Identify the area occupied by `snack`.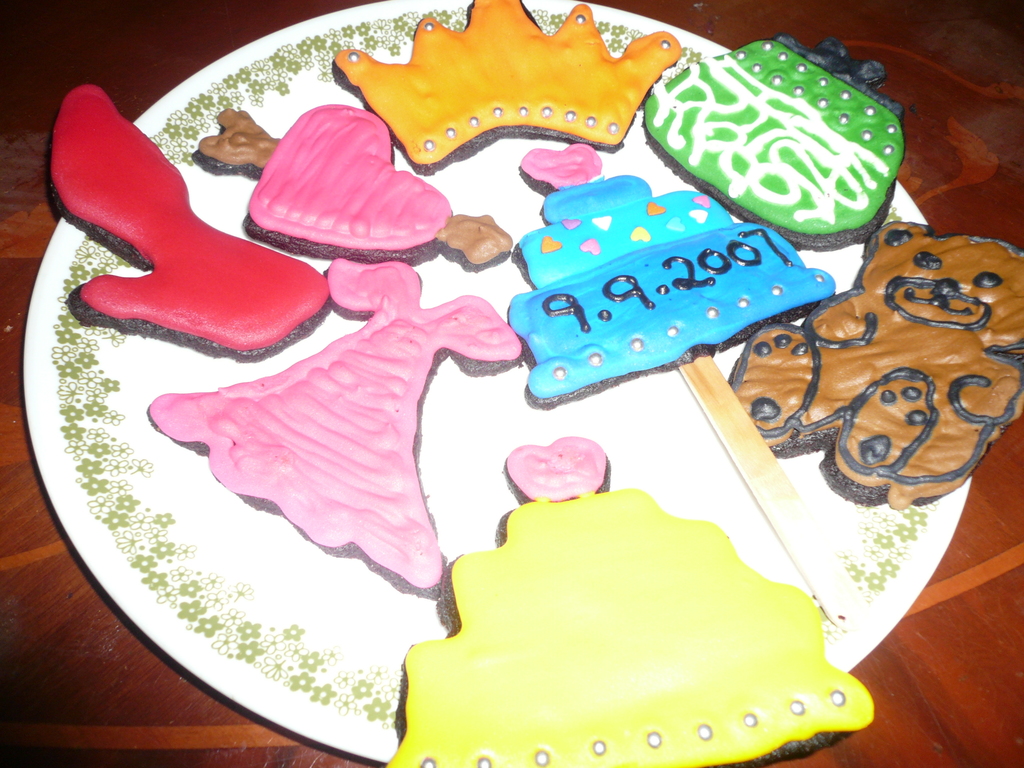
Area: (148, 260, 525, 596).
